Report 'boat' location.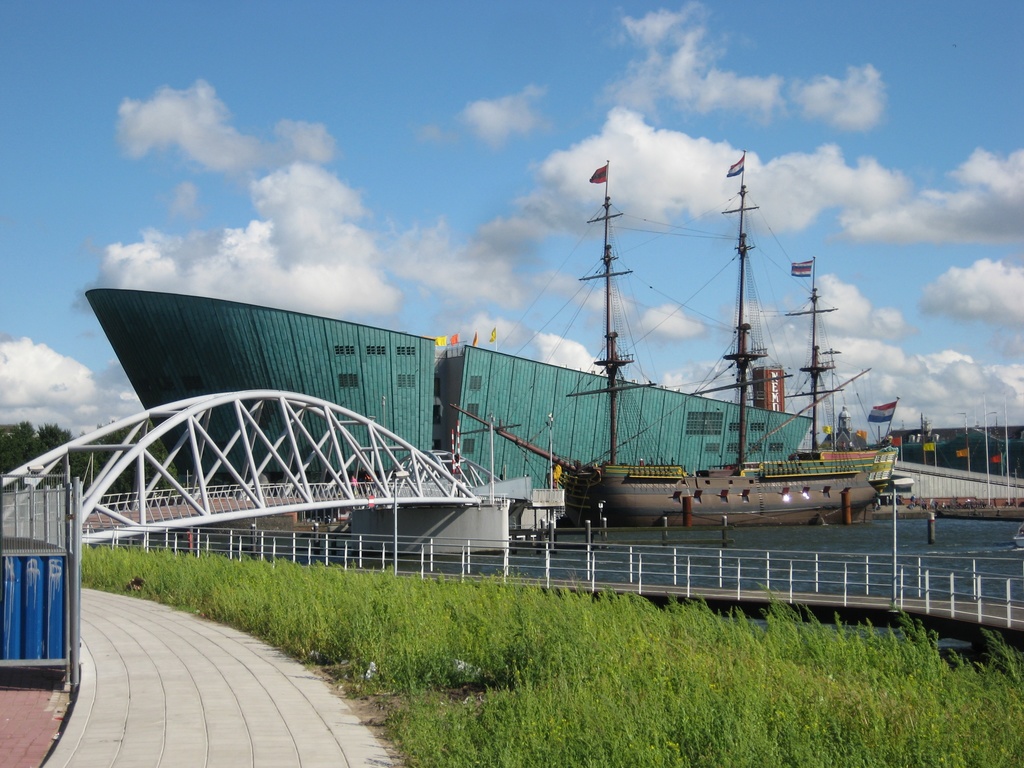
Report: x1=469, y1=166, x2=924, y2=535.
